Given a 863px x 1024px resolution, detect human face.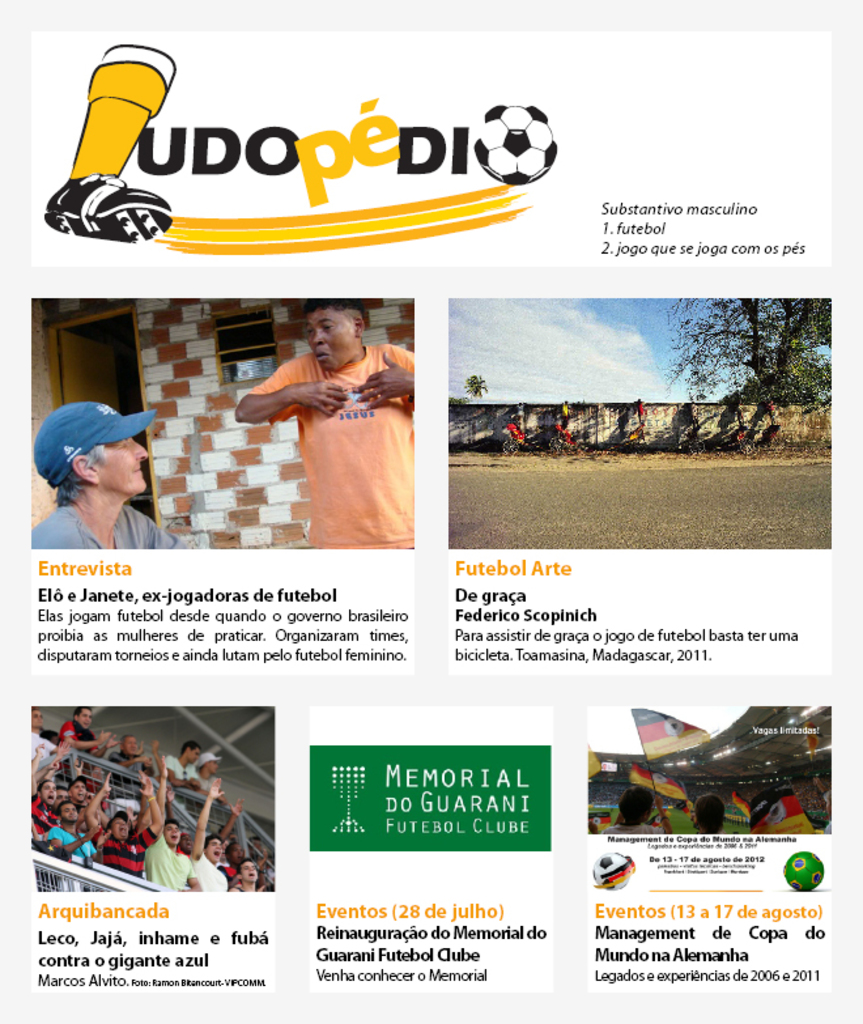
[x1=204, y1=760, x2=217, y2=774].
